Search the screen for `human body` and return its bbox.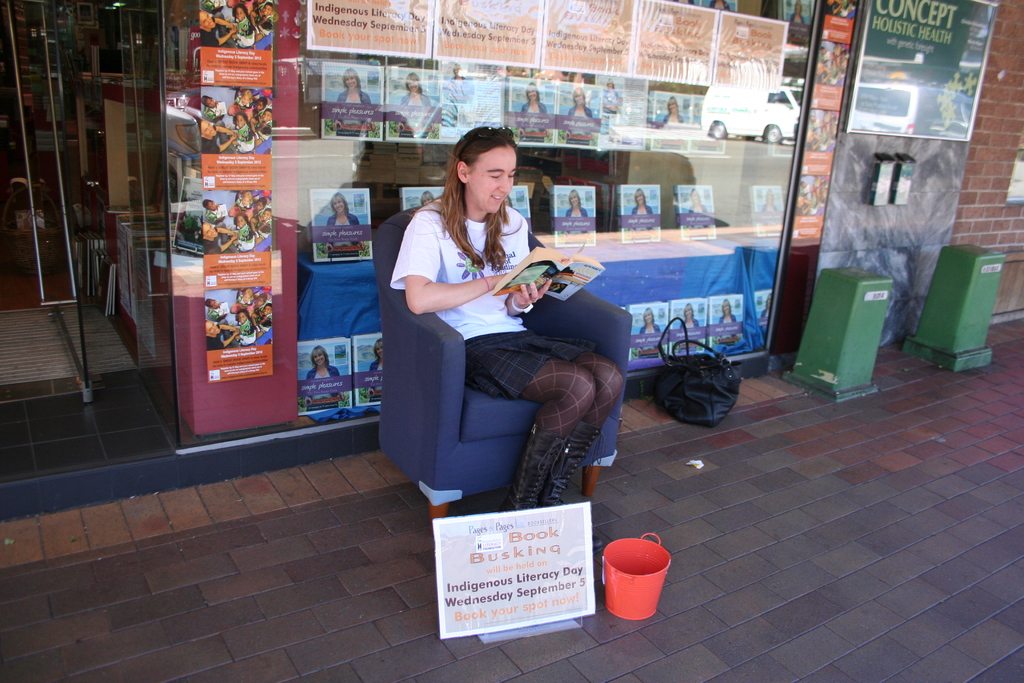
Found: [left=393, top=167, right=632, bottom=529].
